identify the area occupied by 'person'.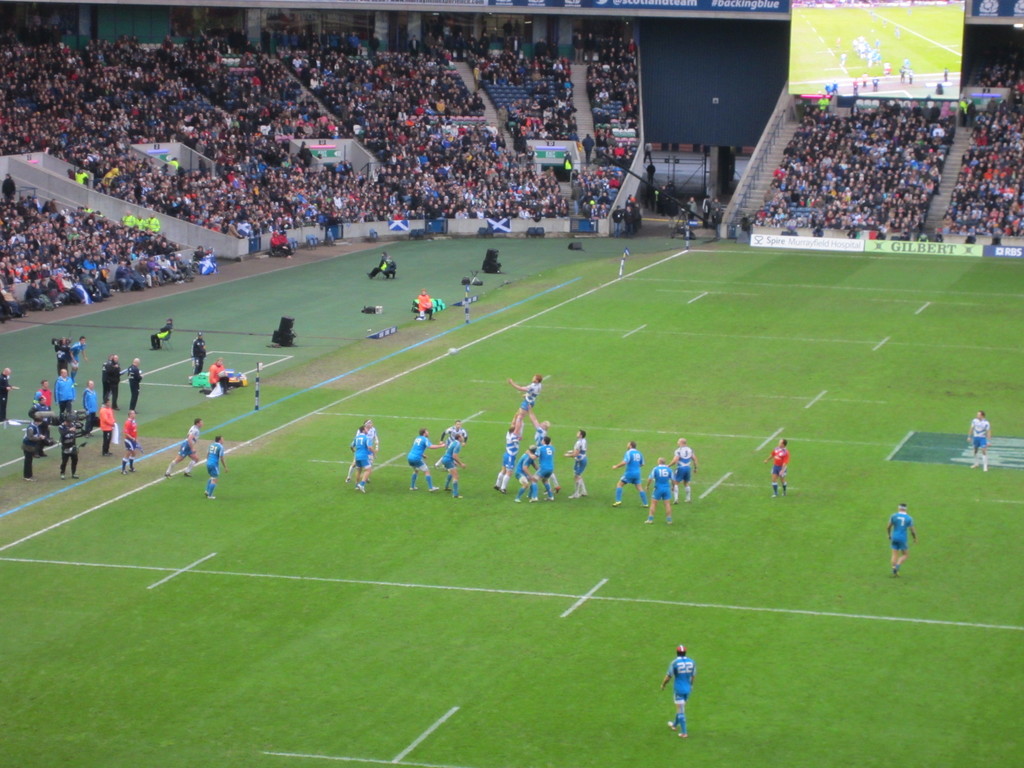
Area: box(122, 408, 141, 474).
